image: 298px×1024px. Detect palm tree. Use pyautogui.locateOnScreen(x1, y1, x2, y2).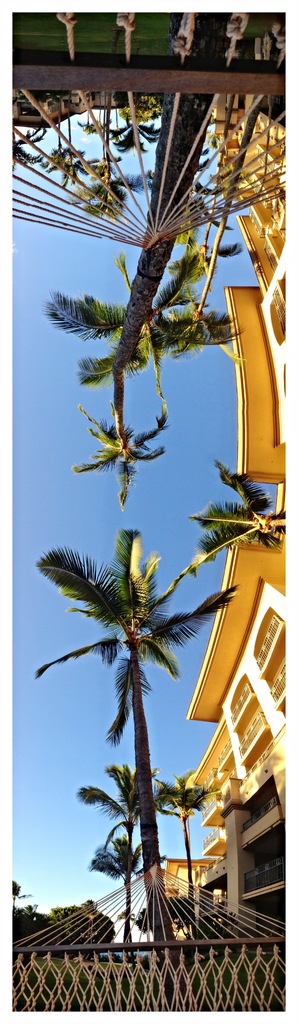
pyautogui.locateOnScreen(75, 762, 178, 951).
